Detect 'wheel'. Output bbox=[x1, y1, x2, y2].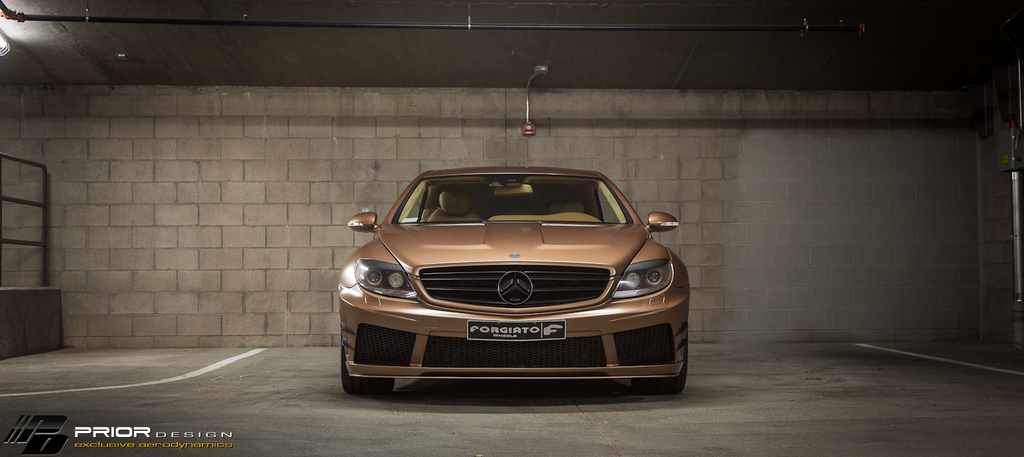
bbox=[633, 340, 687, 393].
